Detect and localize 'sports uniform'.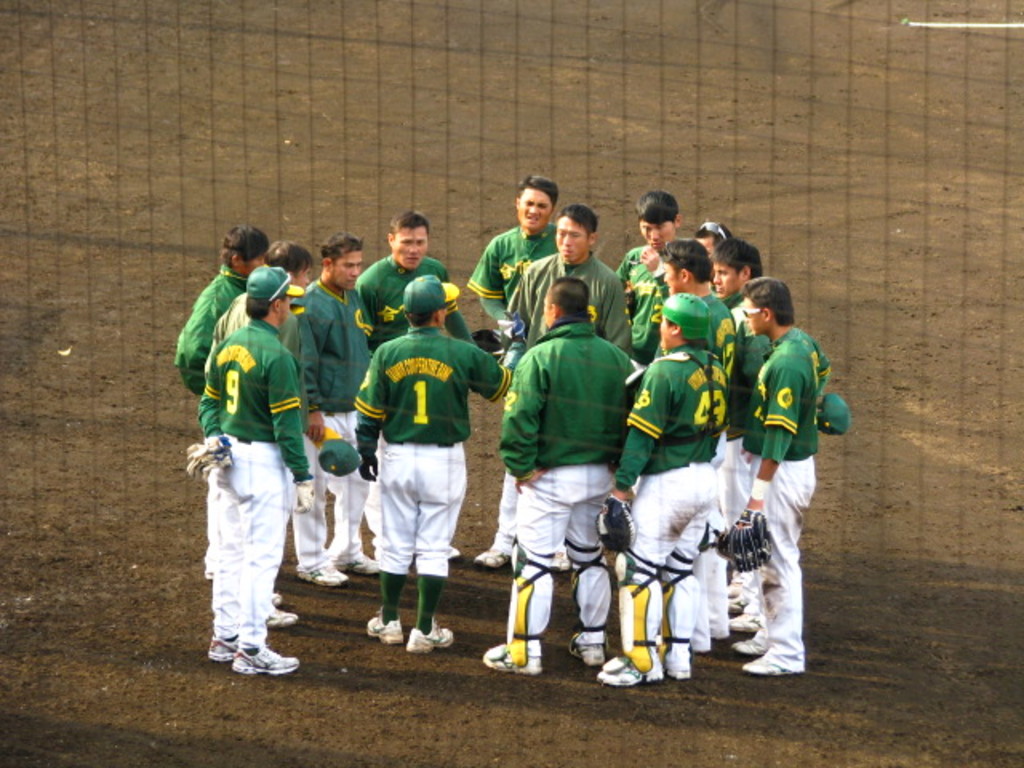
Localized at (left=469, top=248, right=630, bottom=568).
